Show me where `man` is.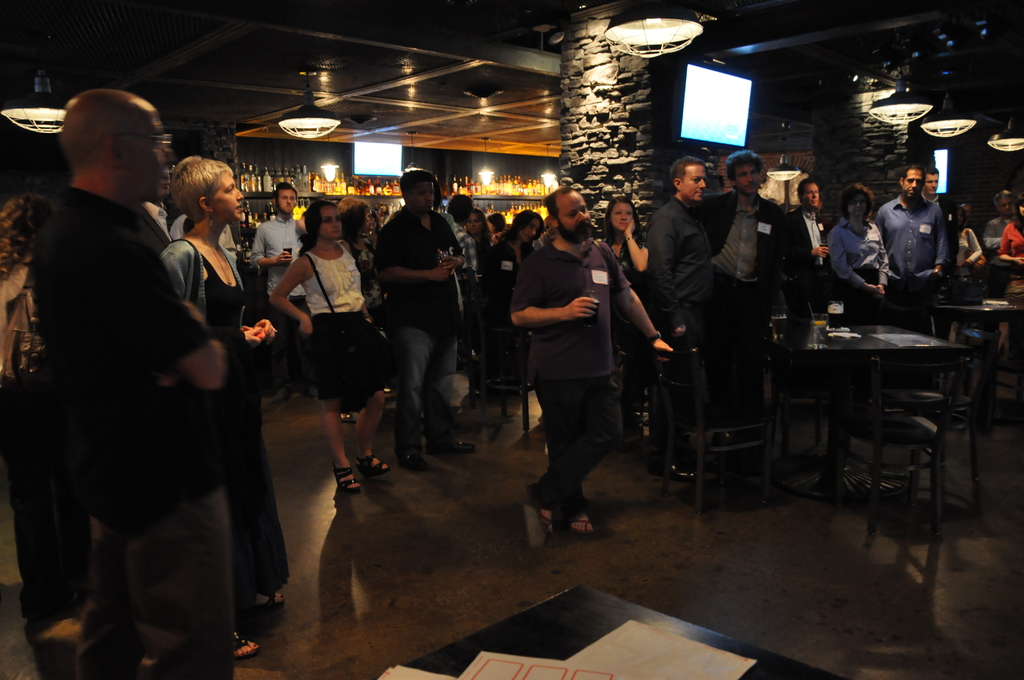
`man` is at {"x1": 24, "y1": 56, "x2": 278, "y2": 652}.
